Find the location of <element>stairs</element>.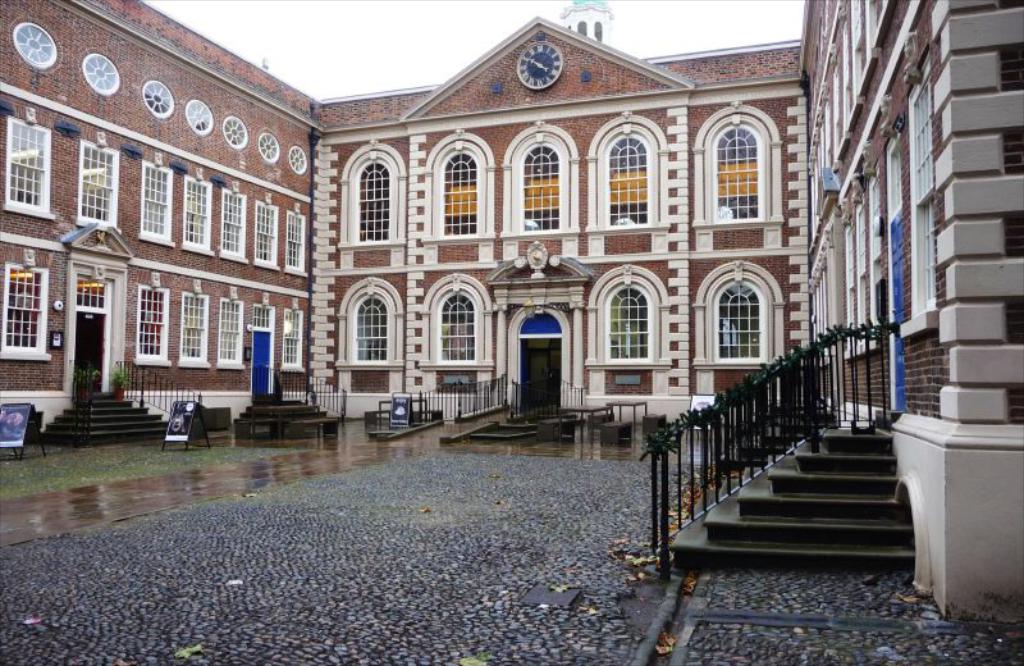
Location: [left=660, top=410, right=919, bottom=575].
